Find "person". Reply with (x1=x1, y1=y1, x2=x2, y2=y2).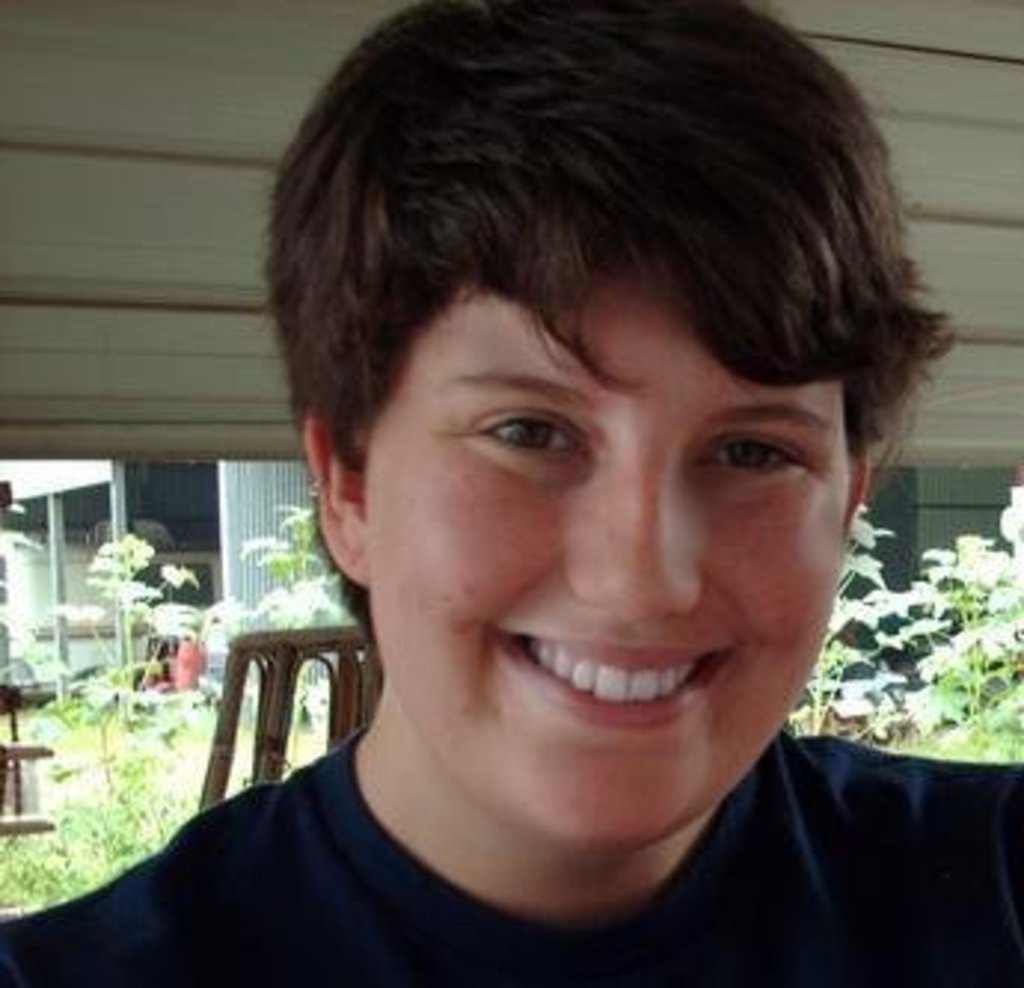
(x1=107, y1=18, x2=1023, y2=987).
